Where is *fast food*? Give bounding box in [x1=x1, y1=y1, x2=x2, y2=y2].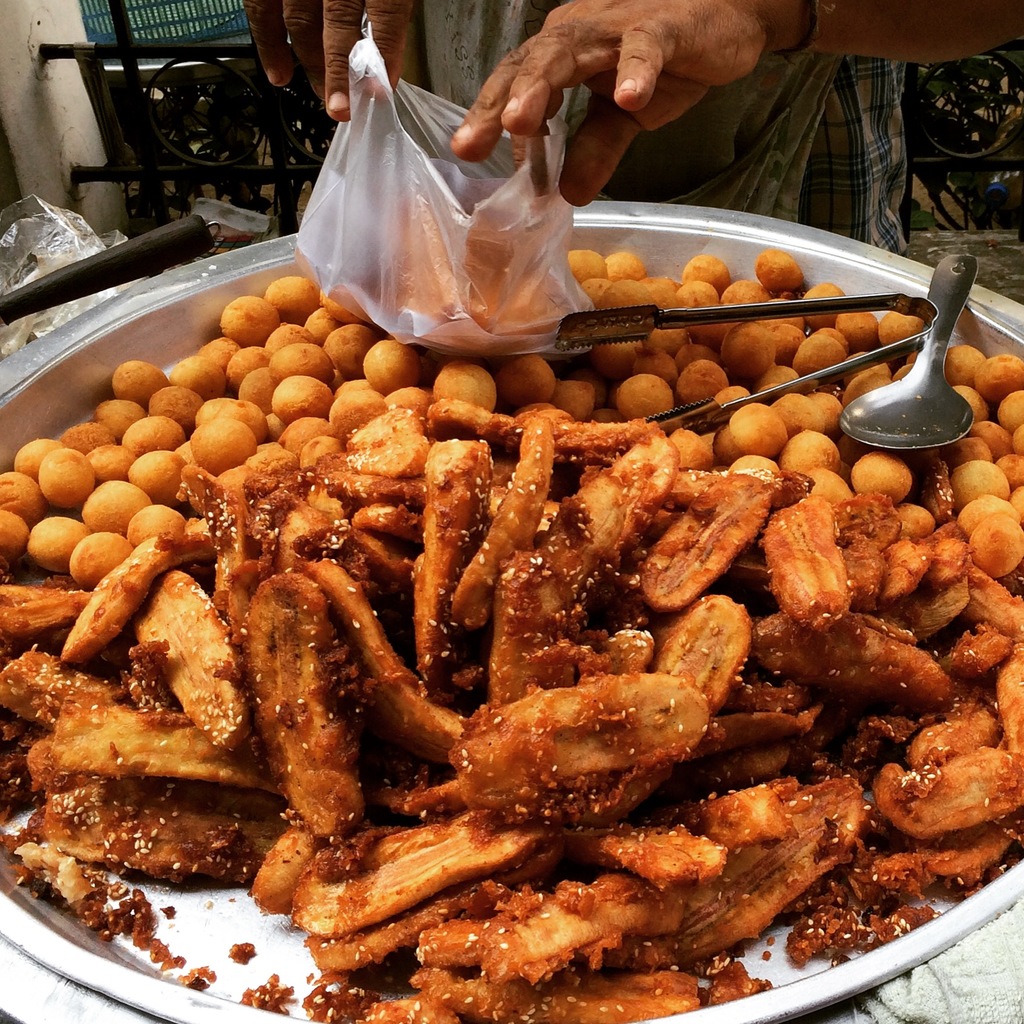
[x1=943, y1=342, x2=980, y2=381].
